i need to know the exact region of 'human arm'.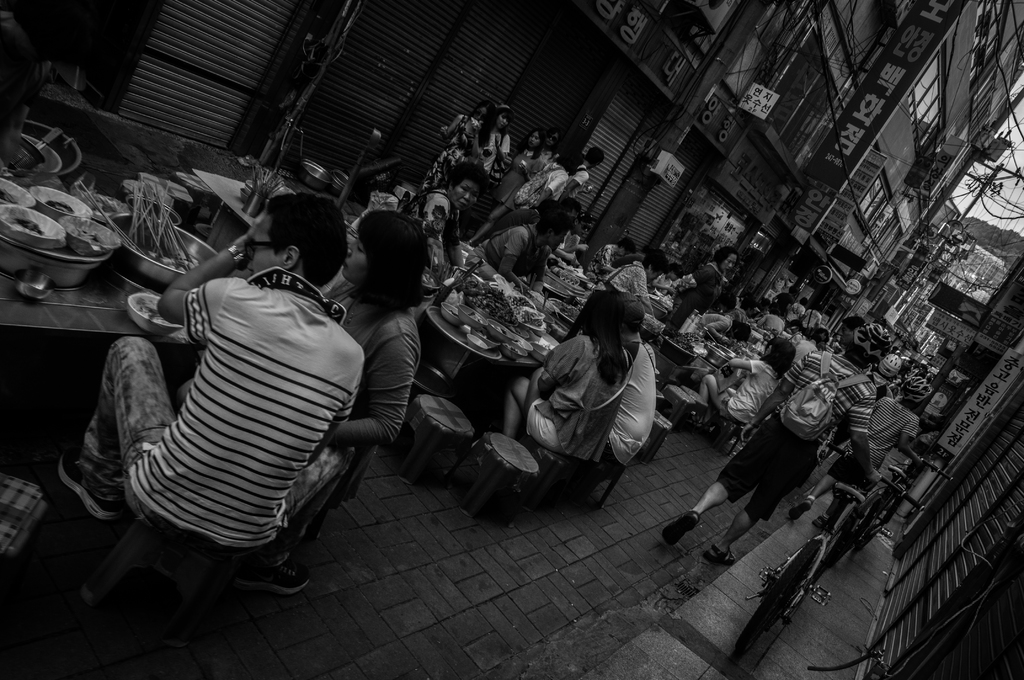
Region: (left=562, top=173, right=588, bottom=199).
